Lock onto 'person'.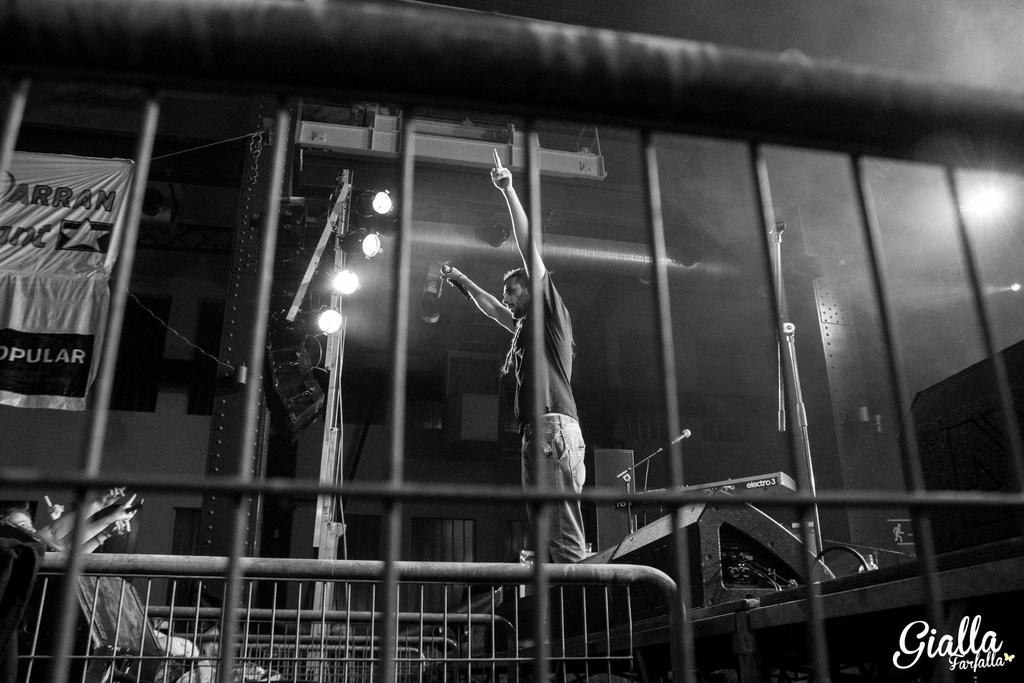
Locked: 5, 482, 147, 554.
